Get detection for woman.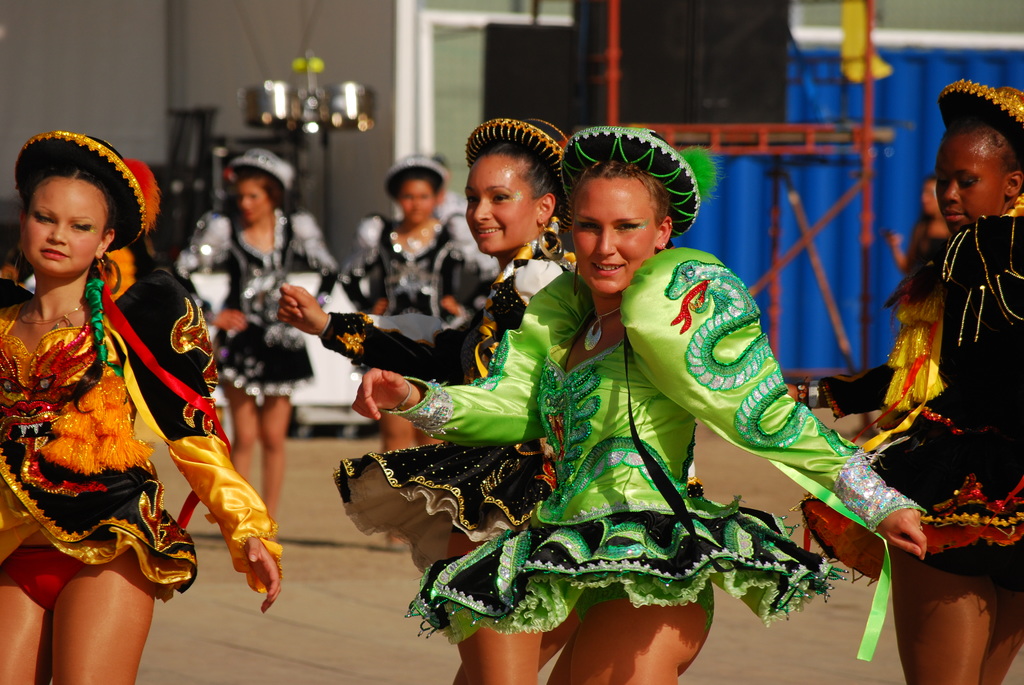
Detection: 4:152:218:667.
